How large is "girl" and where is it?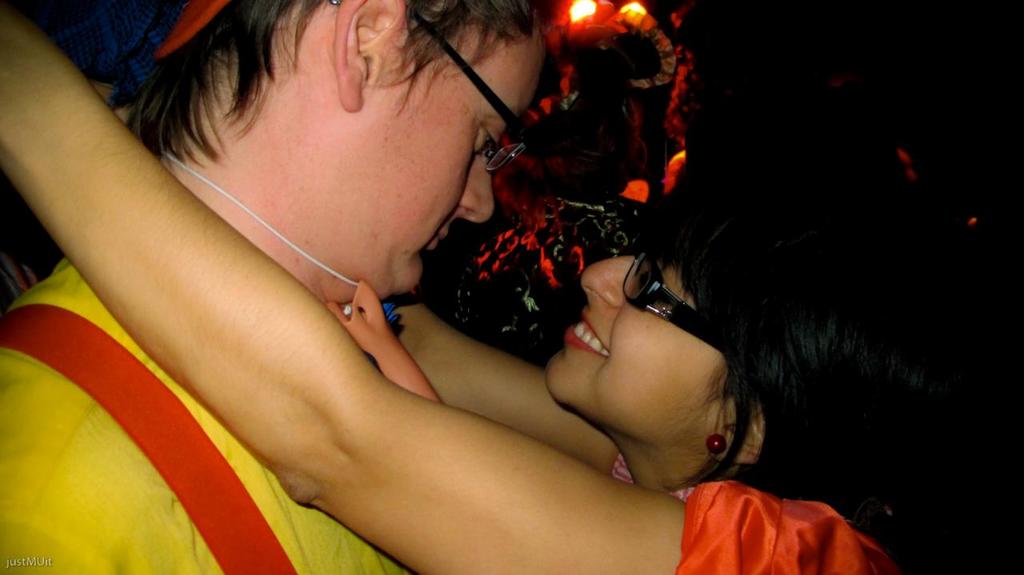
Bounding box: {"x1": 0, "y1": 0, "x2": 985, "y2": 574}.
